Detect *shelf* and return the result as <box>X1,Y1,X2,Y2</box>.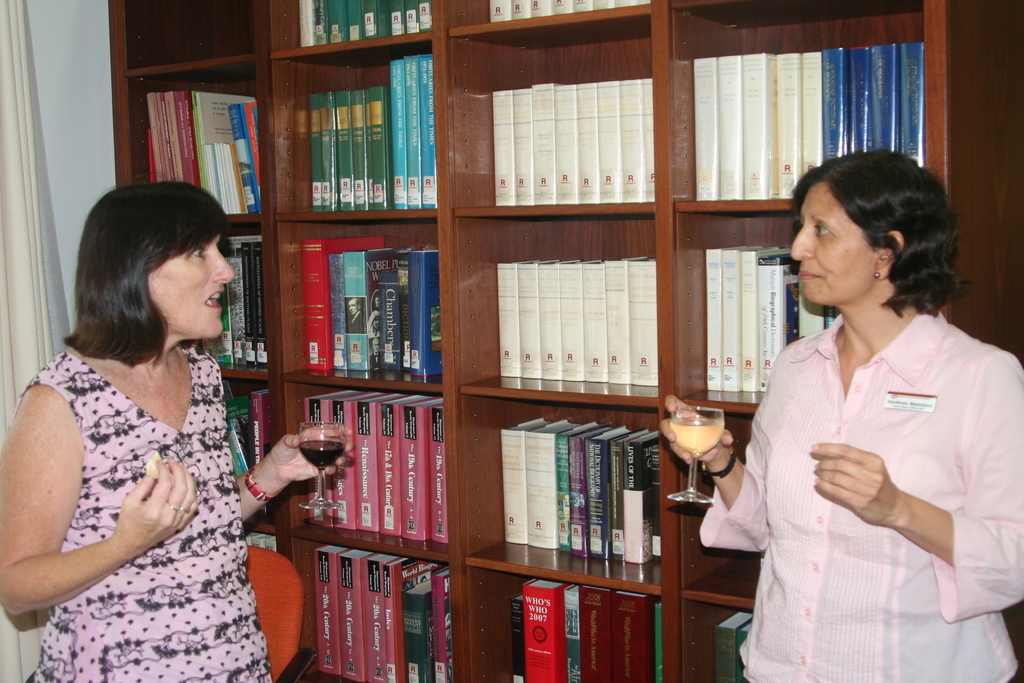
<box>460,558,675,682</box>.
